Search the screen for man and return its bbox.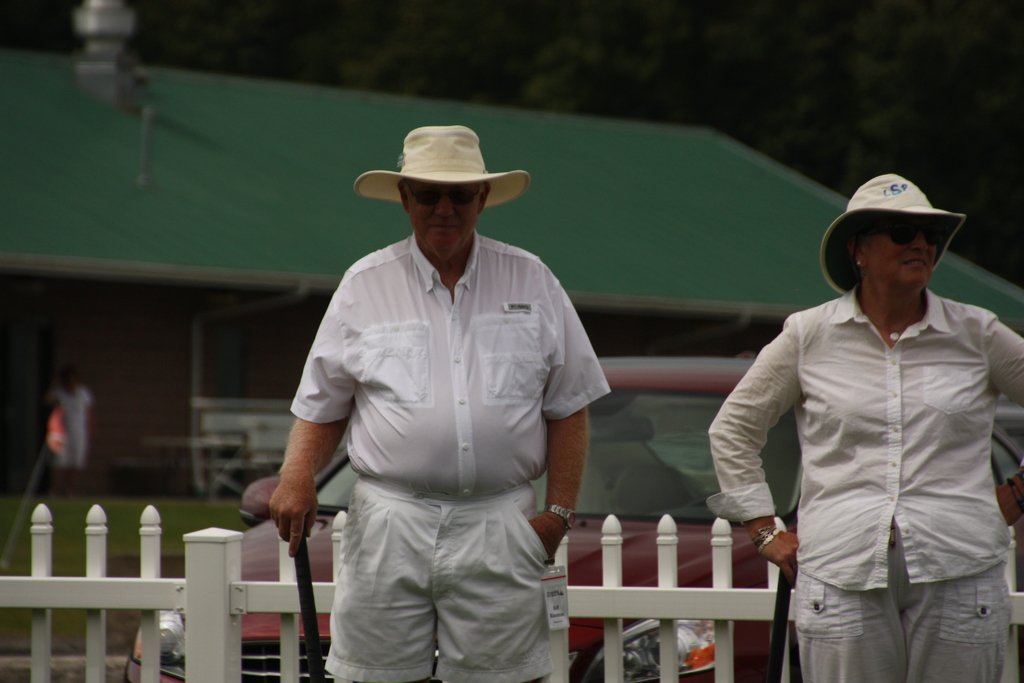
Found: (47, 375, 95, 493).
